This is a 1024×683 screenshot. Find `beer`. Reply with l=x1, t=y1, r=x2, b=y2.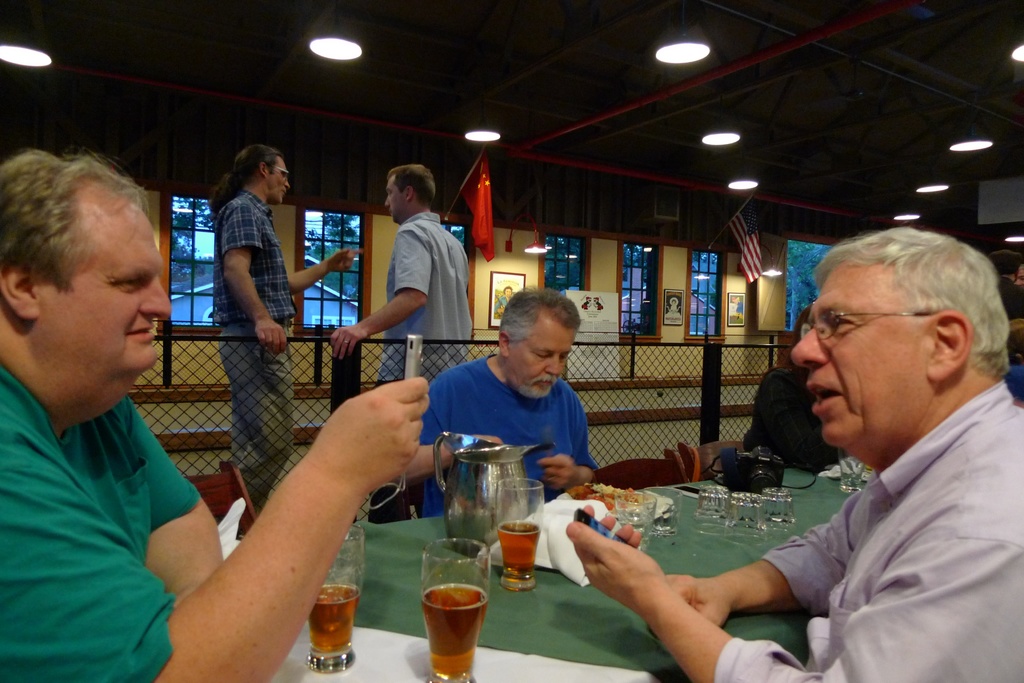
l=493, t=520, r=544, b=577.
